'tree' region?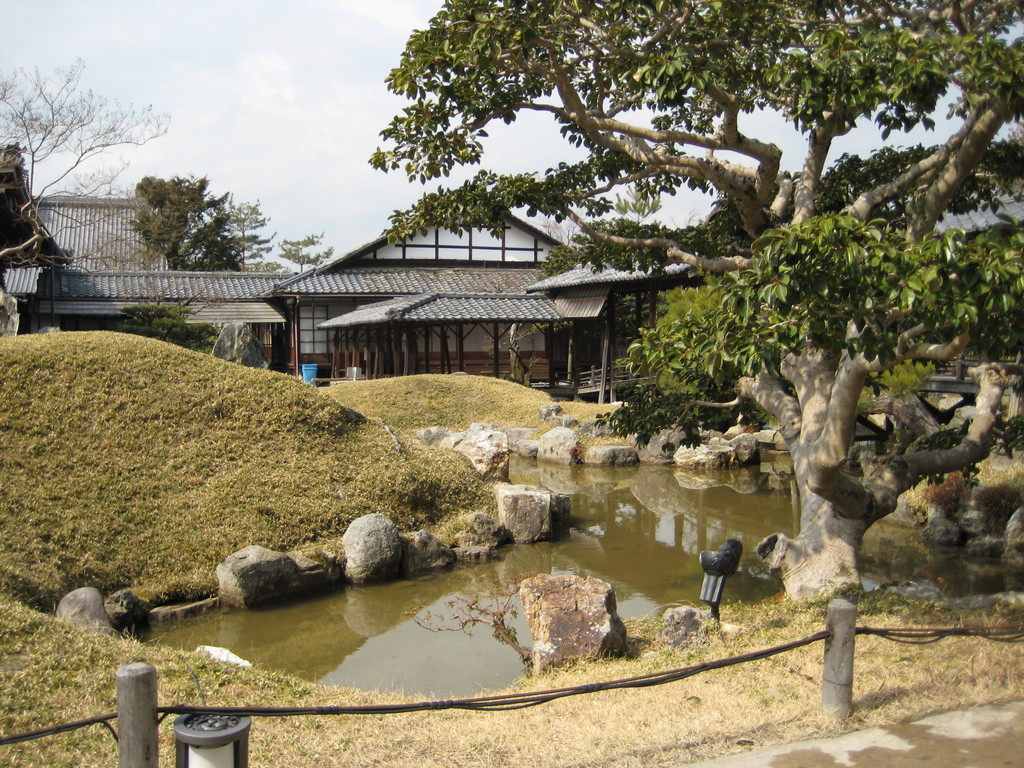
[360, 0, 1023, 725]
